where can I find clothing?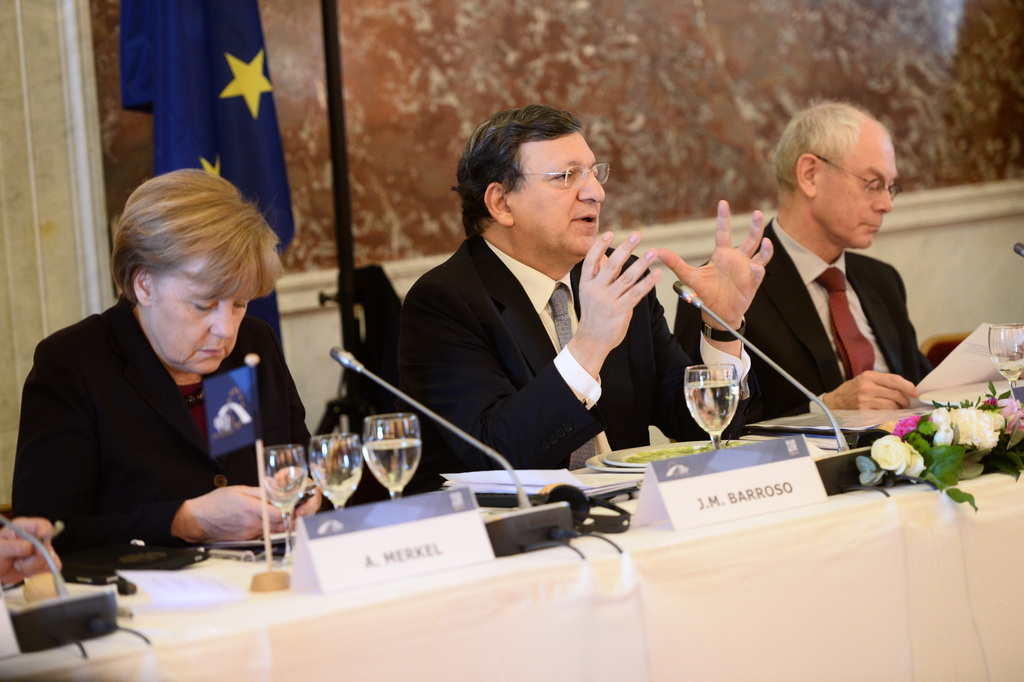
You can find it at bbox=(384, 230, 755, 487).
